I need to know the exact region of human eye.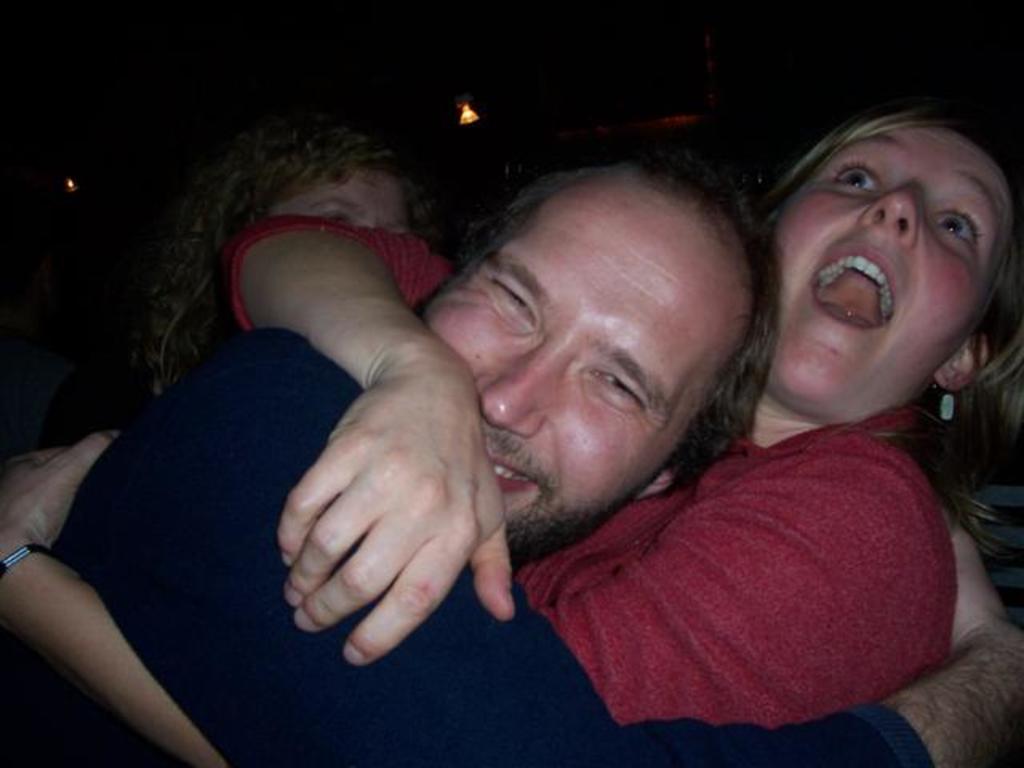
Region: bbox(323, 208, 355, 226).
